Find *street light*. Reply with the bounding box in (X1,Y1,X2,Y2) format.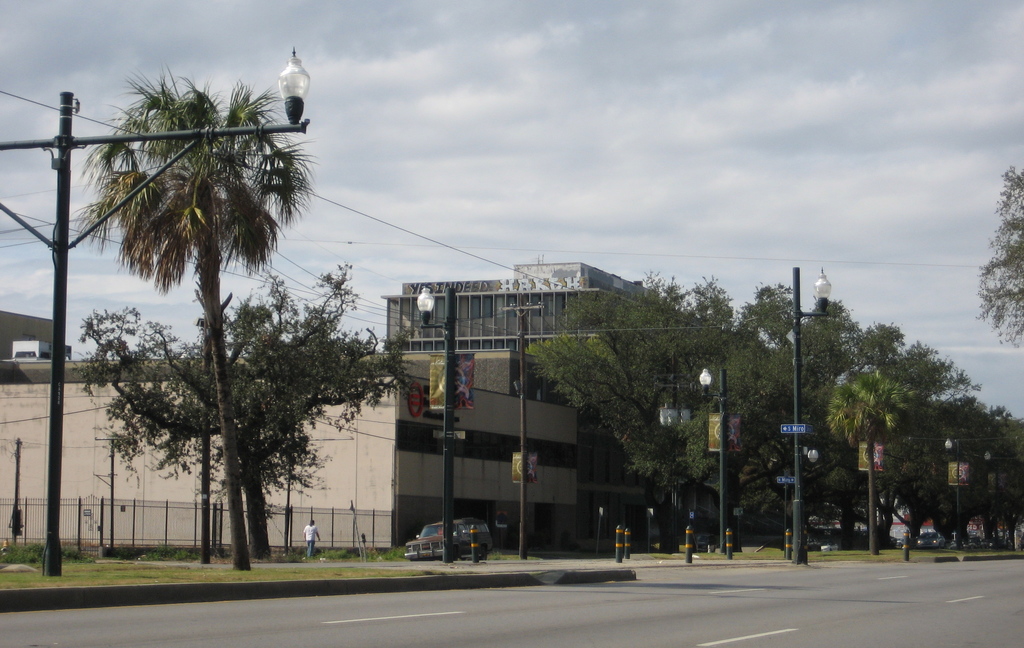
(691,362,737,555).
